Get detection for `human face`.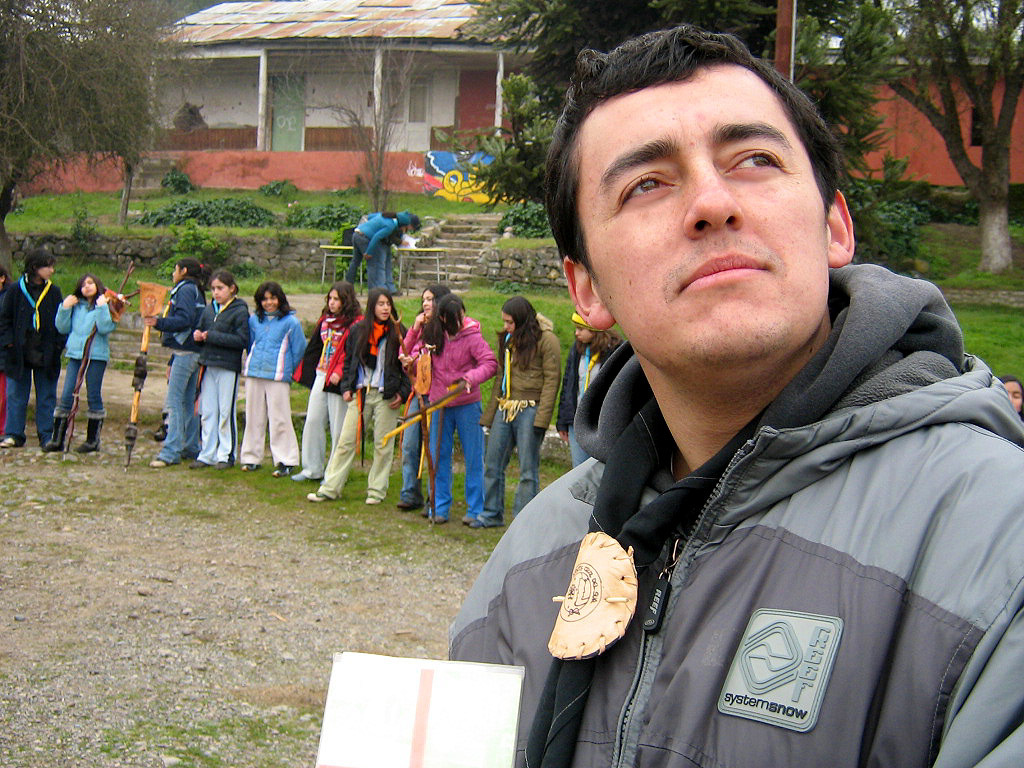
Detection: 574 324 596 346.
